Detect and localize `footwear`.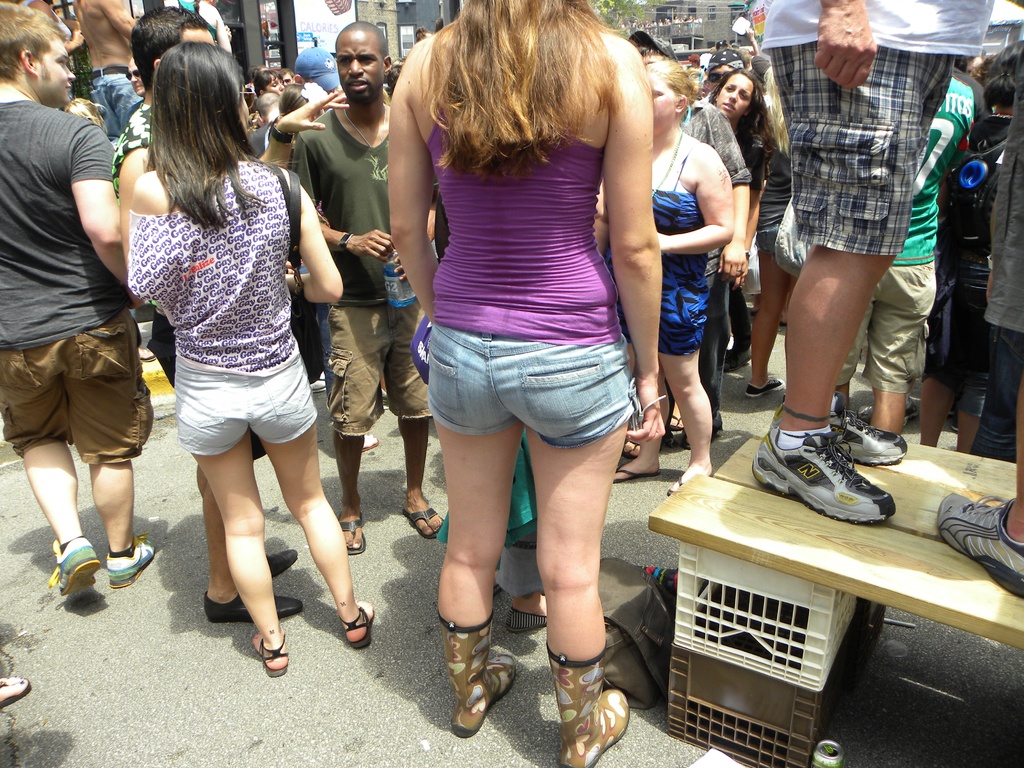
Localized at (left=745, top=374, right=786, bottom=397).
